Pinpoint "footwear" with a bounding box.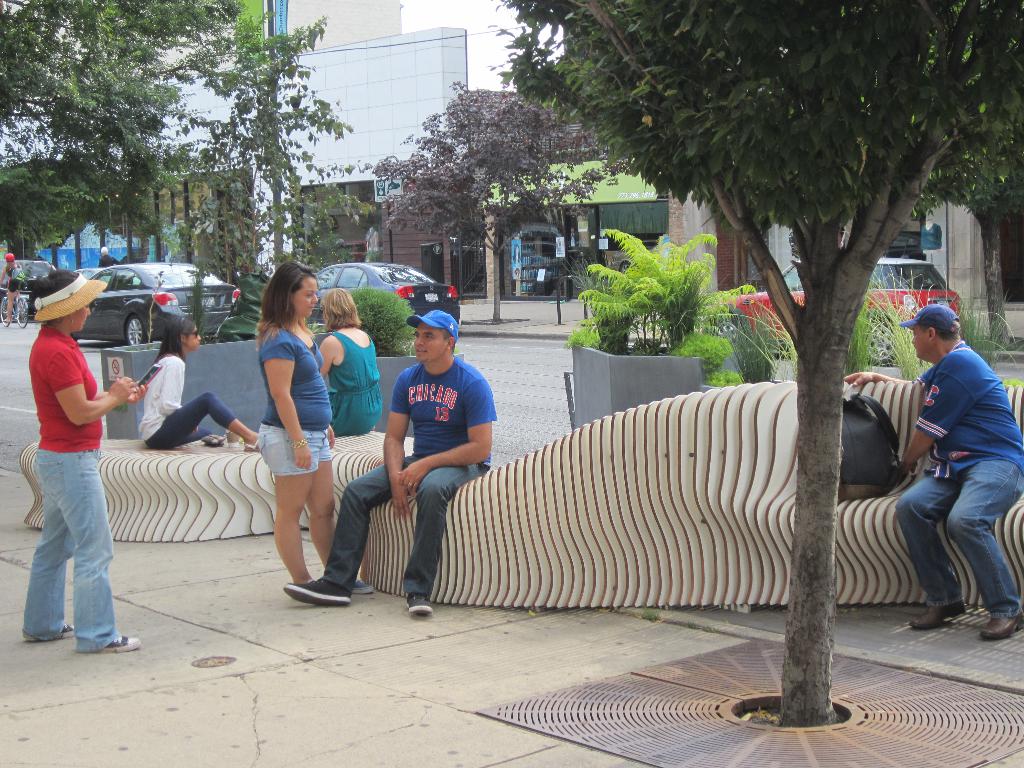
detection(406, 590, 434, 616).
